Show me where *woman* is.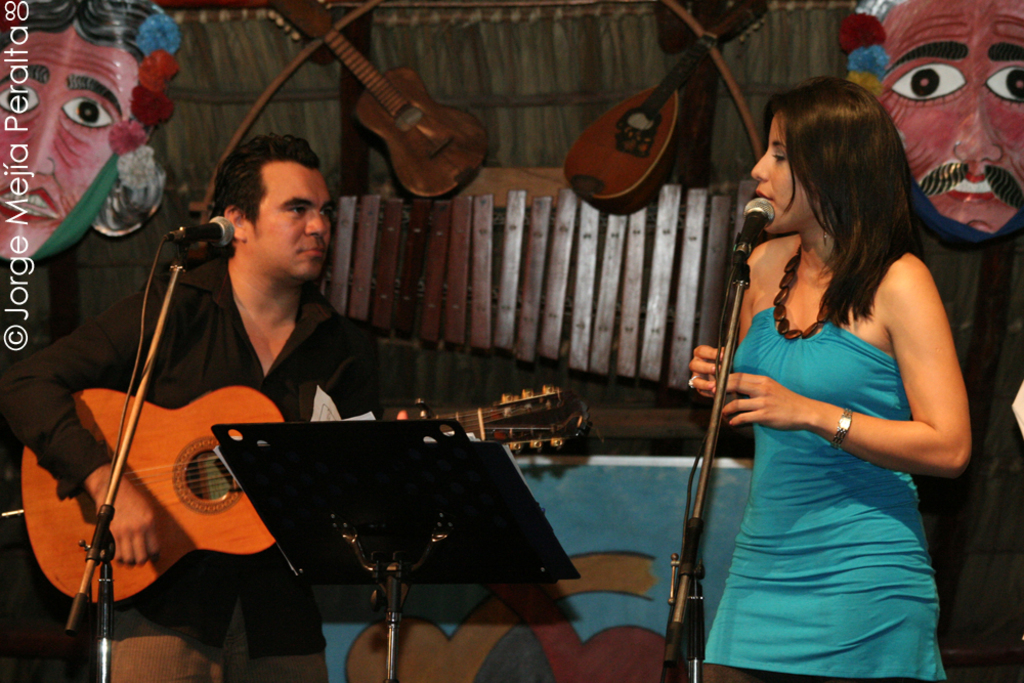
*woman* is at 0,0,181,266.
